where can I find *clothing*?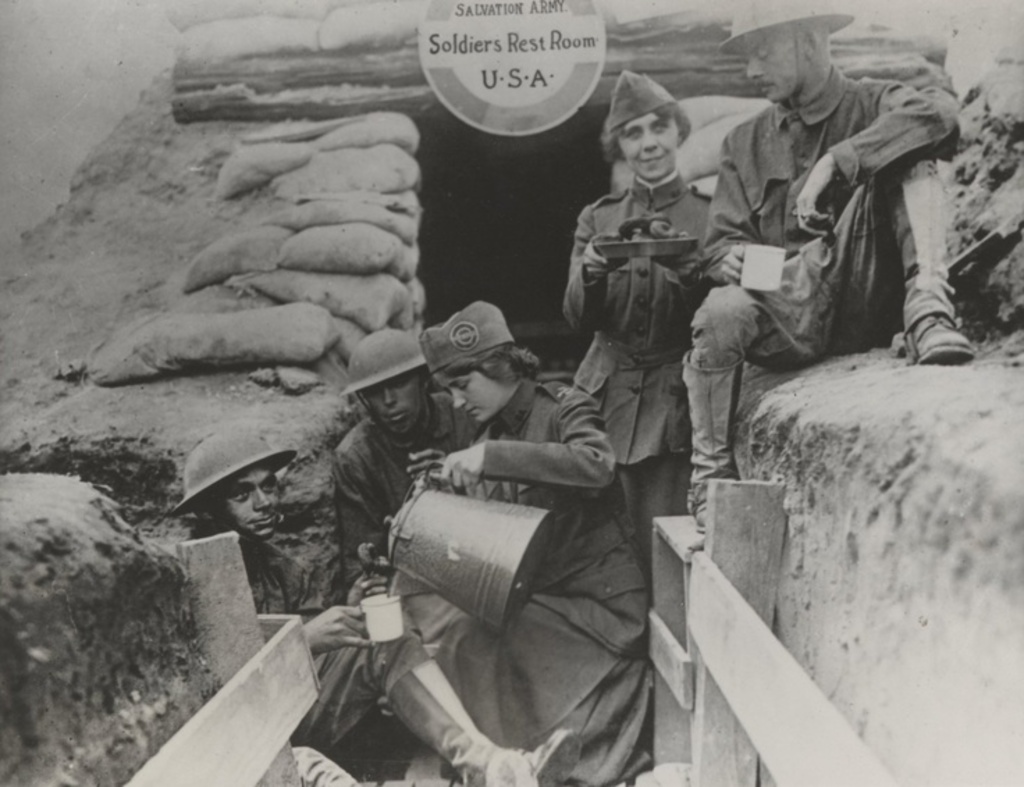
You can find it at (left=191, top=509, right=419, bottom=756).
